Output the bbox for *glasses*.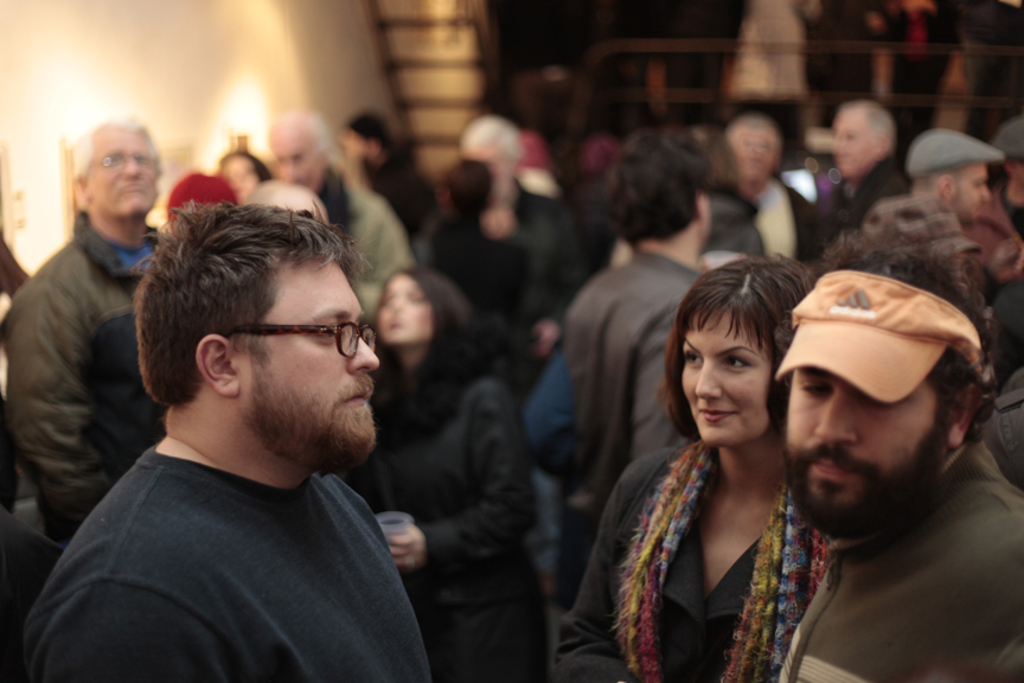
91/153/155/171.
